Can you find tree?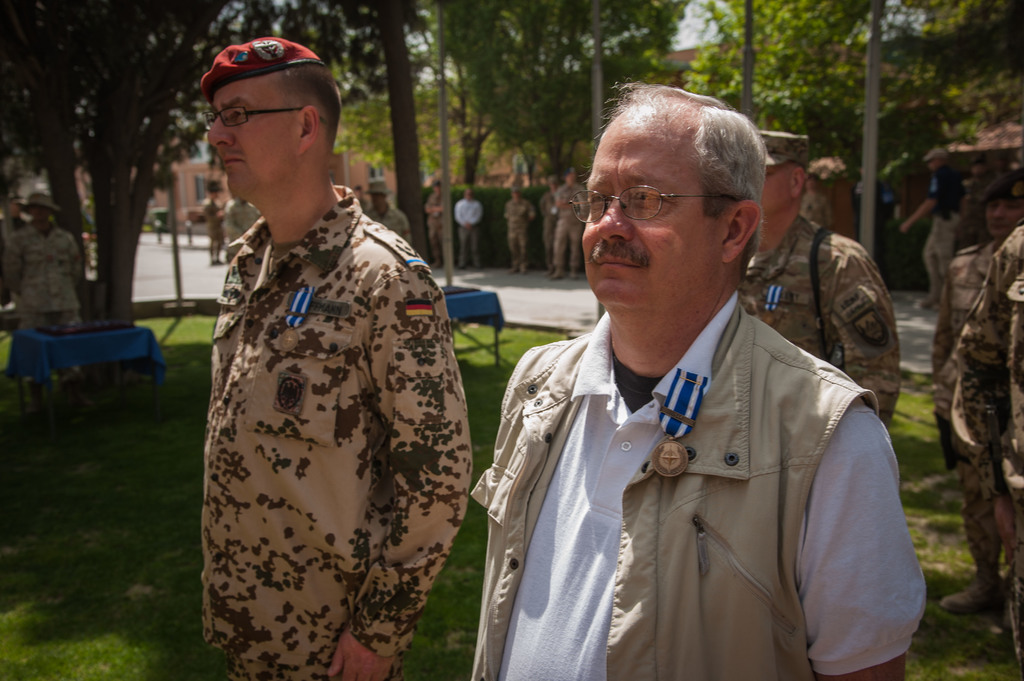
Yes, bounding box: box(294, 0, 452, 289).
